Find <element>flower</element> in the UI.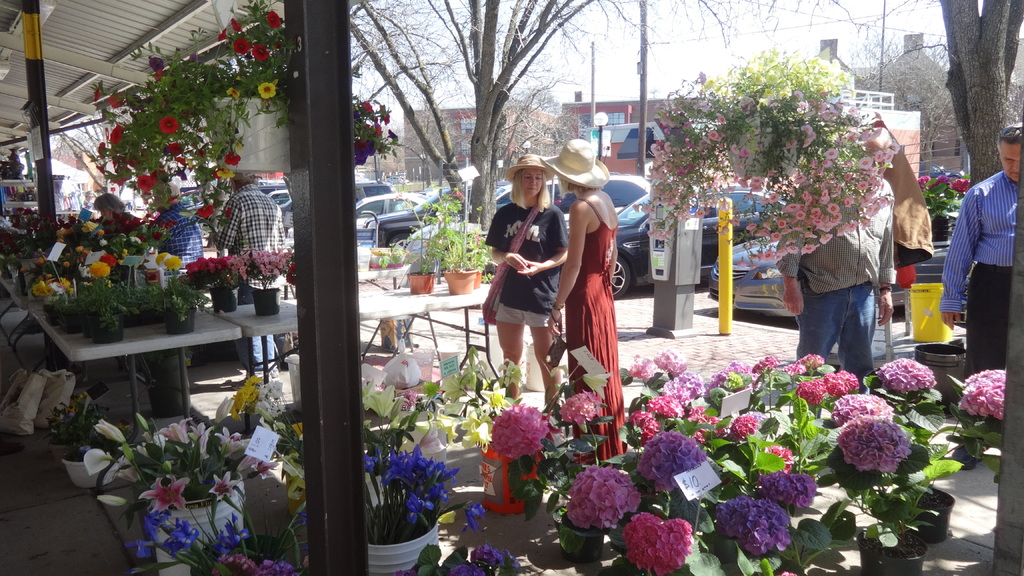
UI element at select_region(249, 44, 269, 65).
